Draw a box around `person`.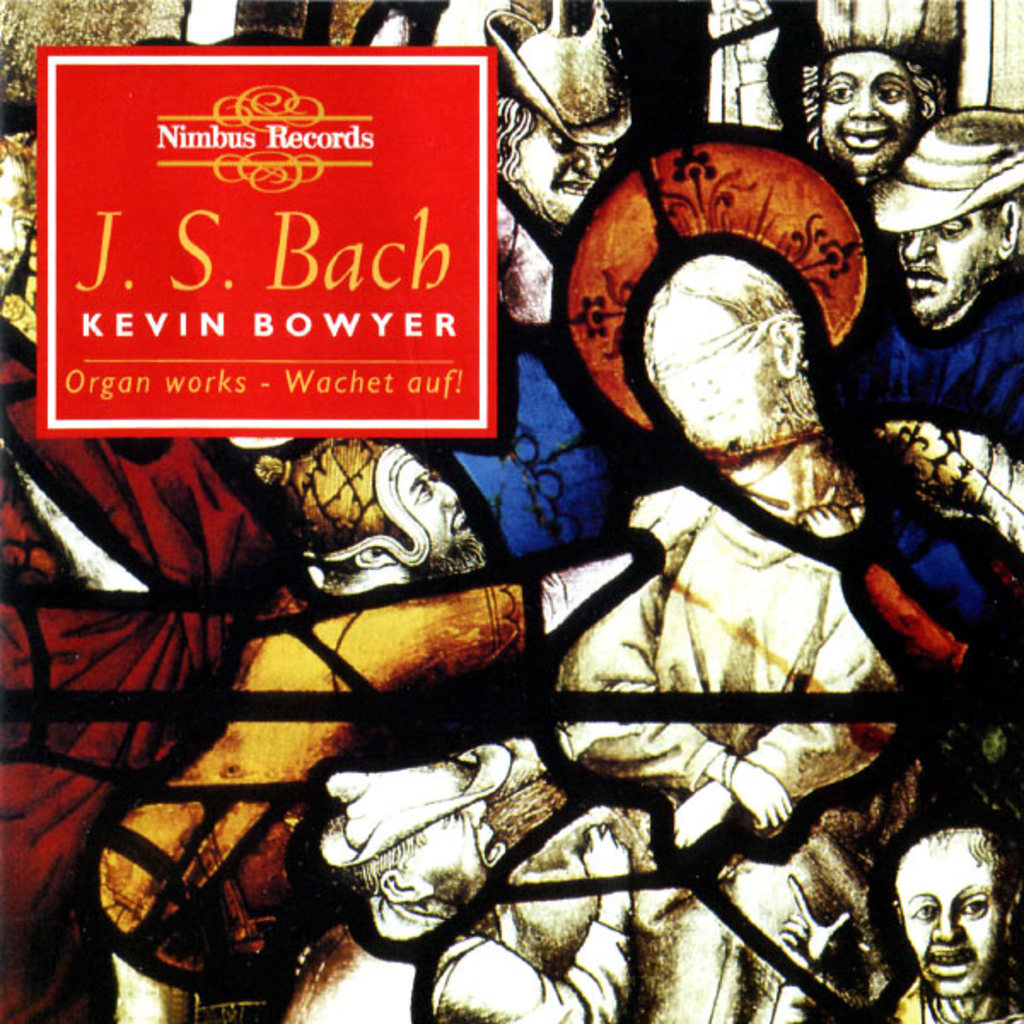
pyautogui.locateOnScreen(881, 809, 1022, 1023).
